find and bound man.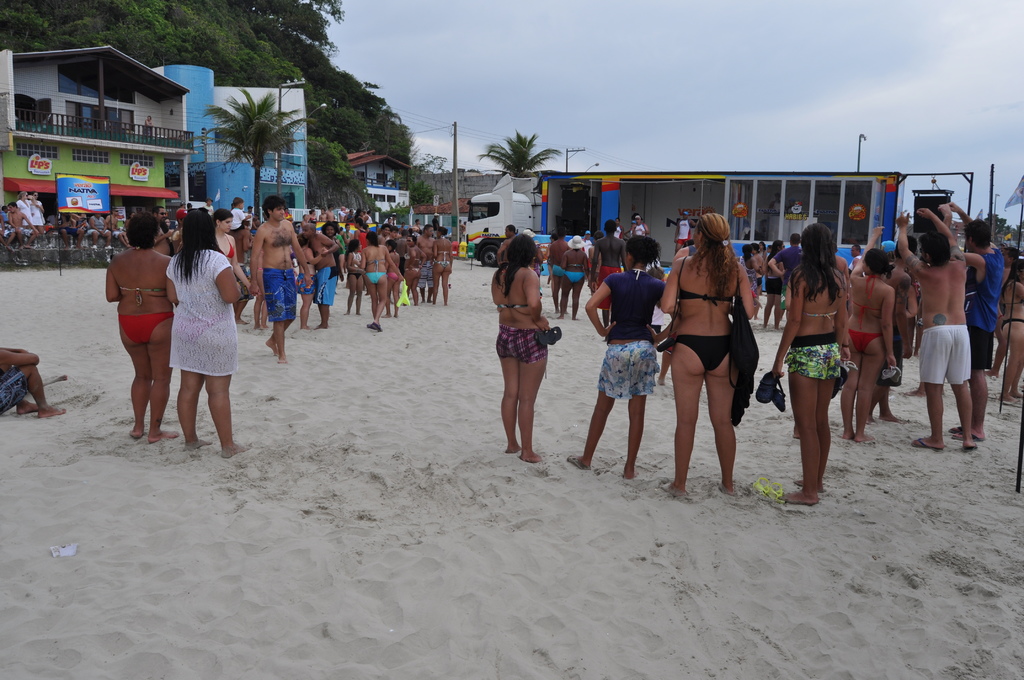
Bound: {"x1": 413, "y1": 223, "x2": 436, "y2": 303}.
